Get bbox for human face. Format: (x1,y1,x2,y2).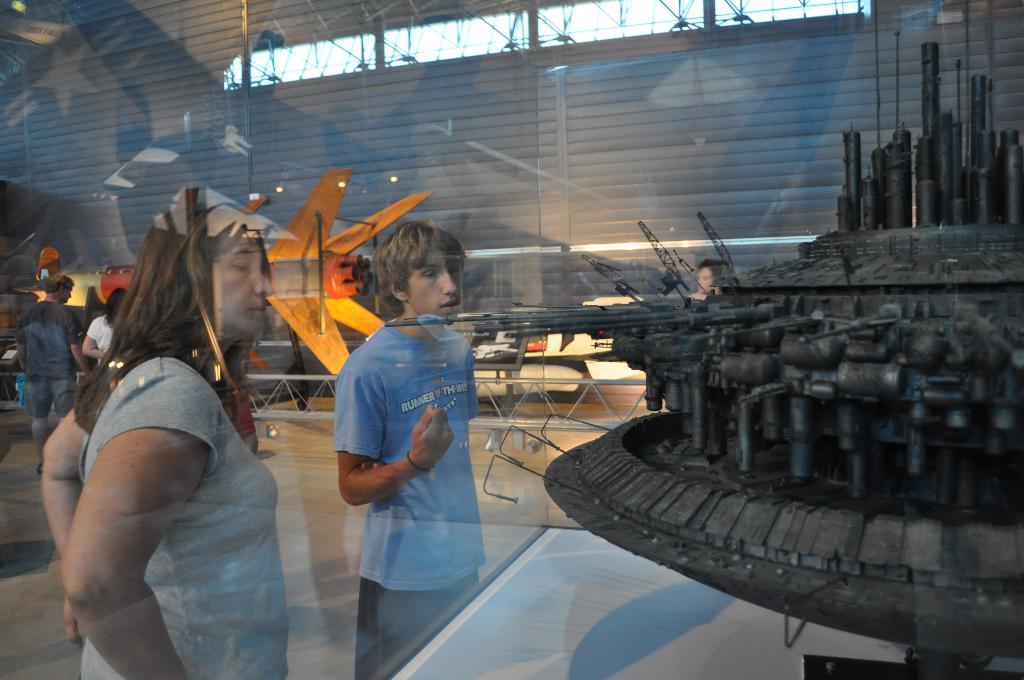
(64,287,72,302).
